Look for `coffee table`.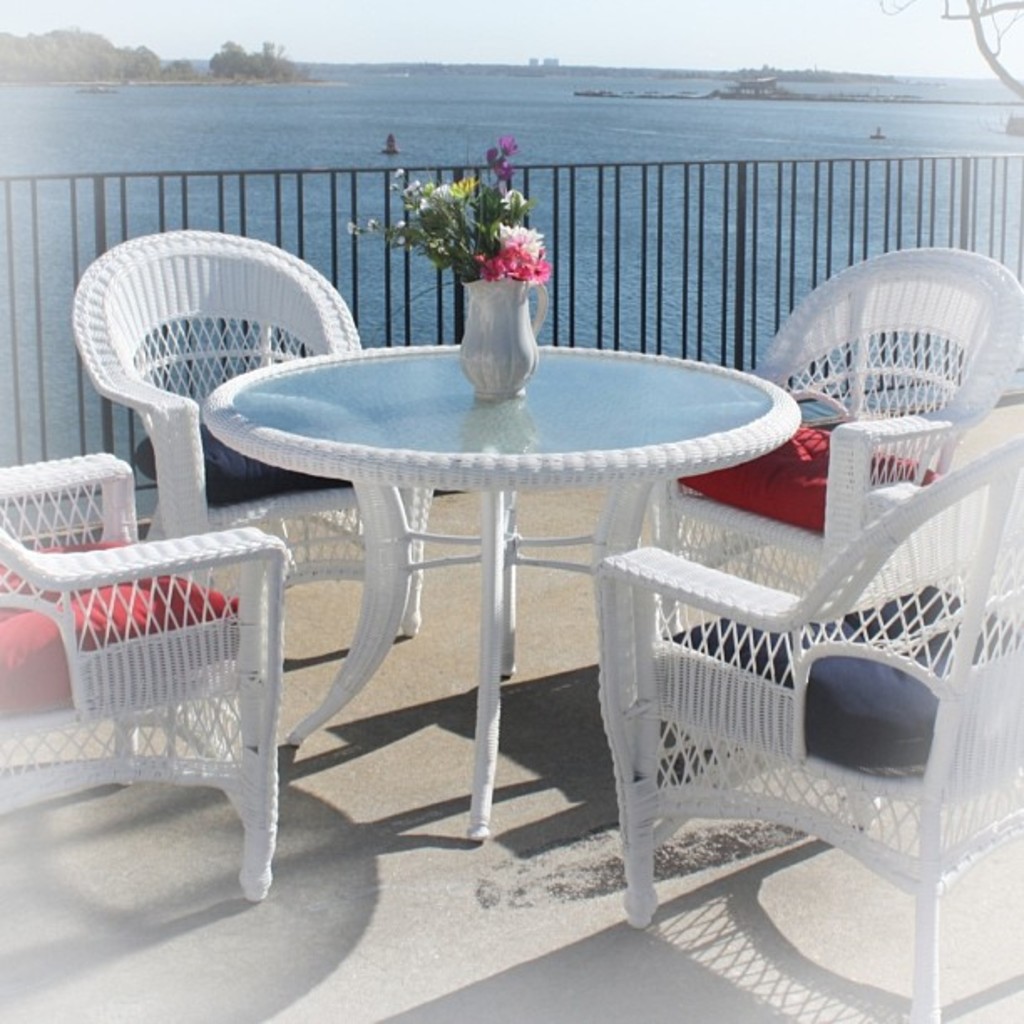
Found: <box>202,341,801,848</box>.
